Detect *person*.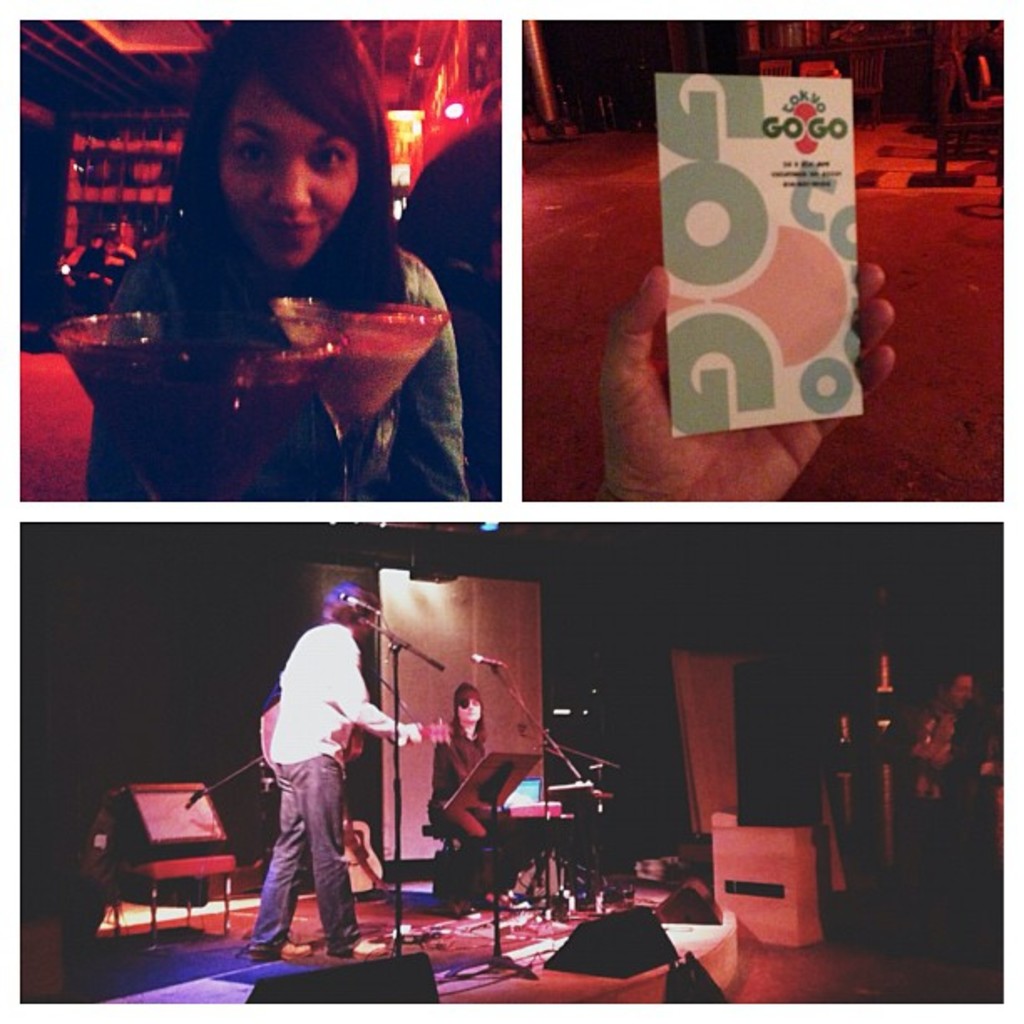
Detected at {"left": 877, "top": 664, "right": 1001, "bottom": 955}.
